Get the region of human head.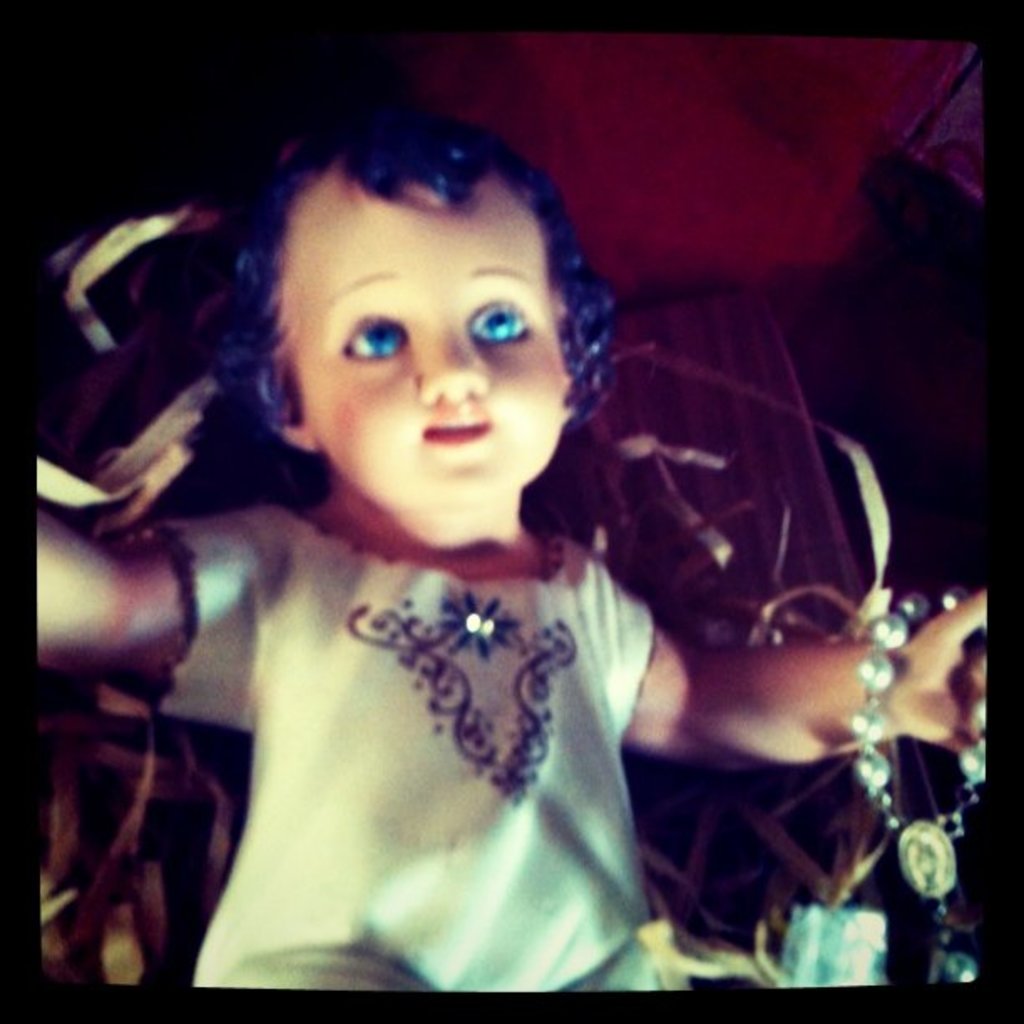
region(201, 85, 634, 562).
